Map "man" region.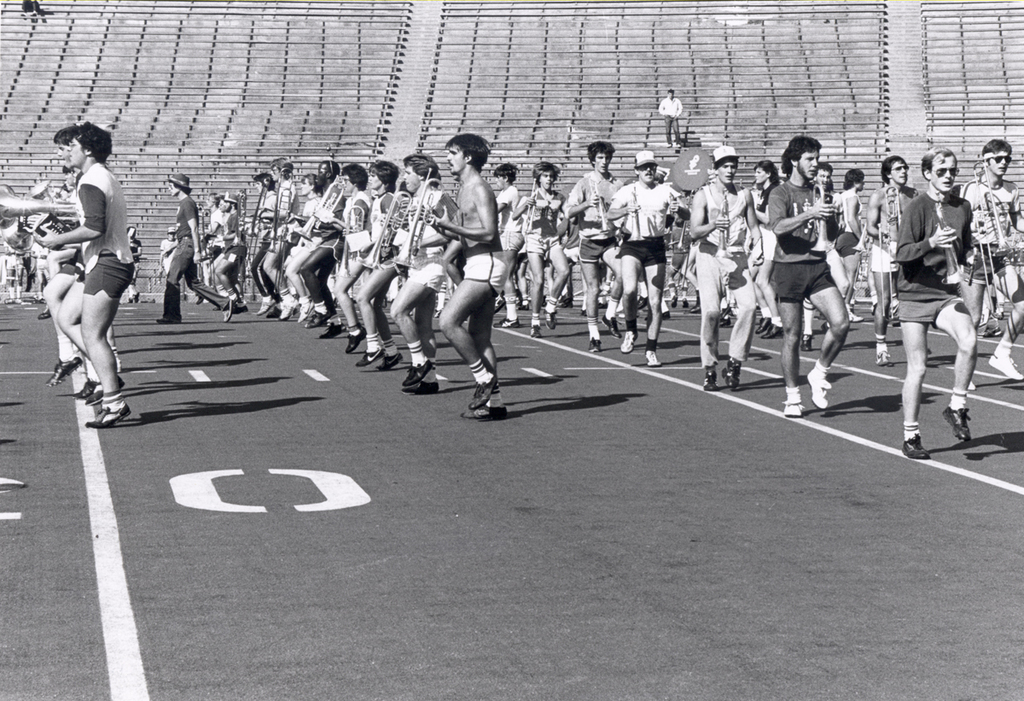
Mapped to <bbox>44, 125, 124, 399</bbox>.
